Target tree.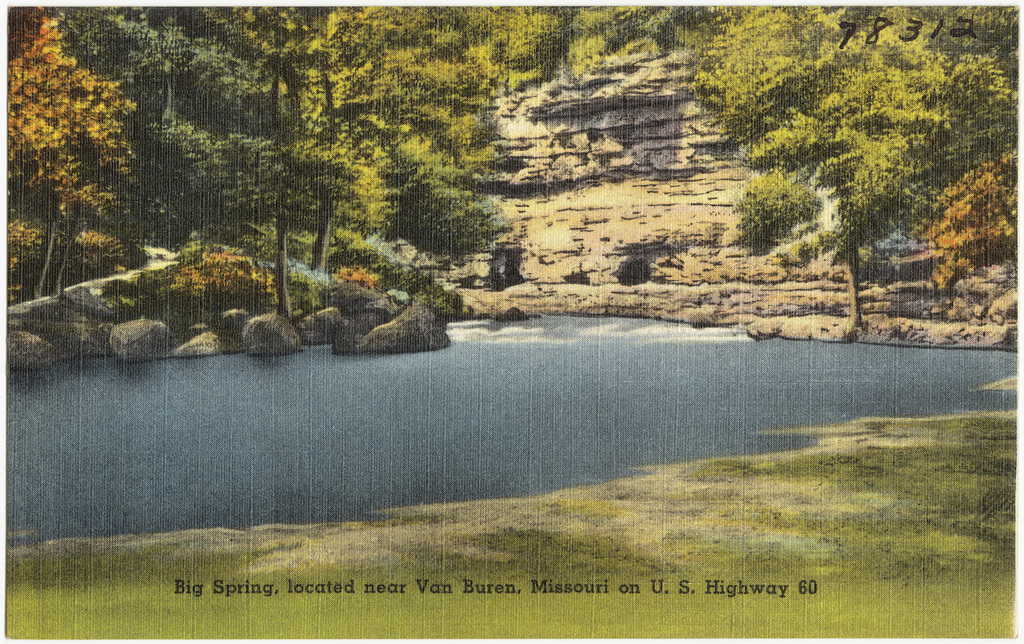
Target region: [x1=41, y1=0, x2=281, y2=298].
